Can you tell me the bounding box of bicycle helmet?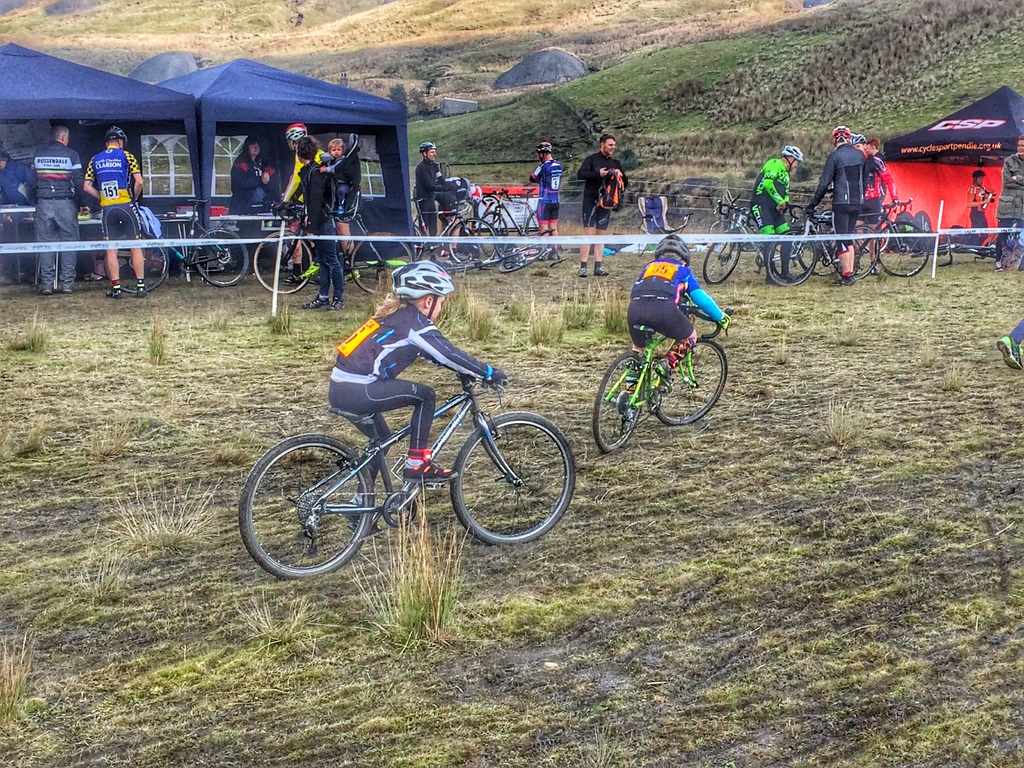
<bbox>394, 259, 454, 303</bbox>.
